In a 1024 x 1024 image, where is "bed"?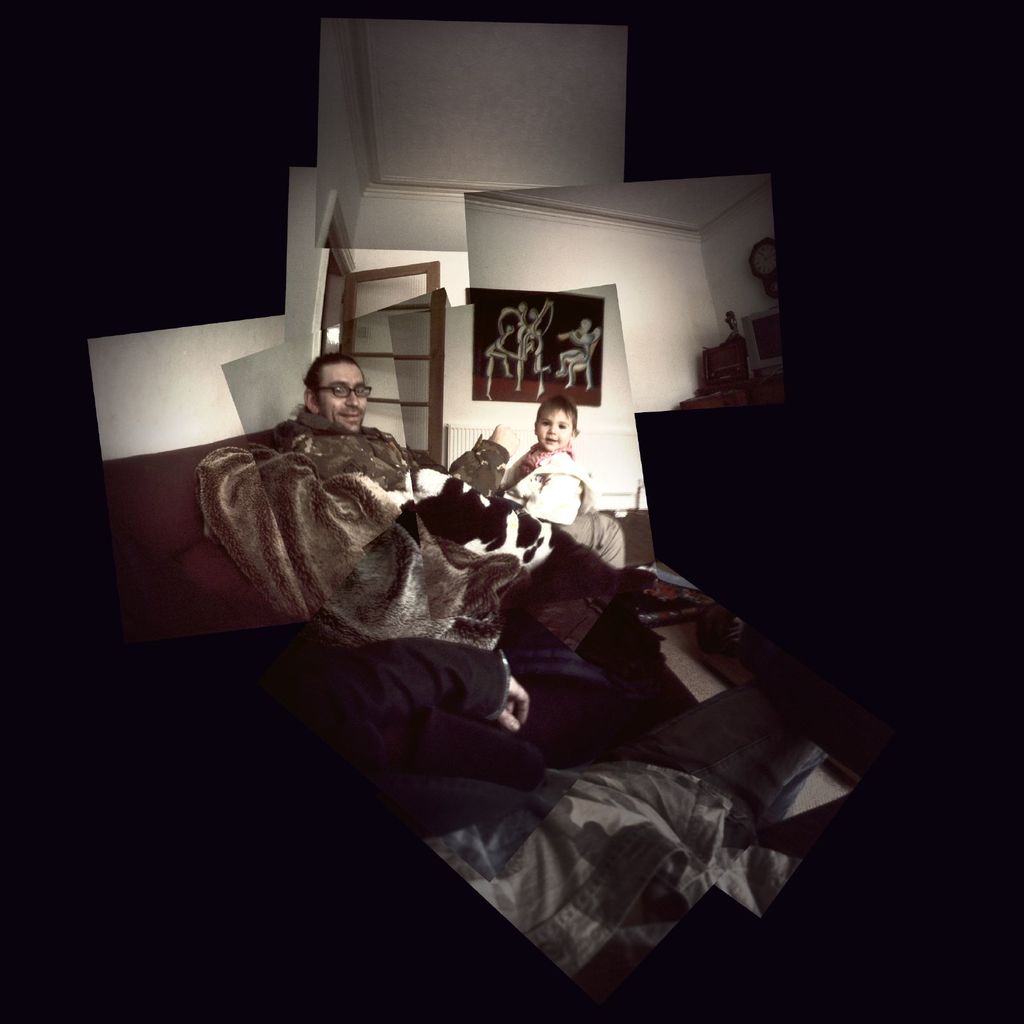
[70,335,881,1006].
